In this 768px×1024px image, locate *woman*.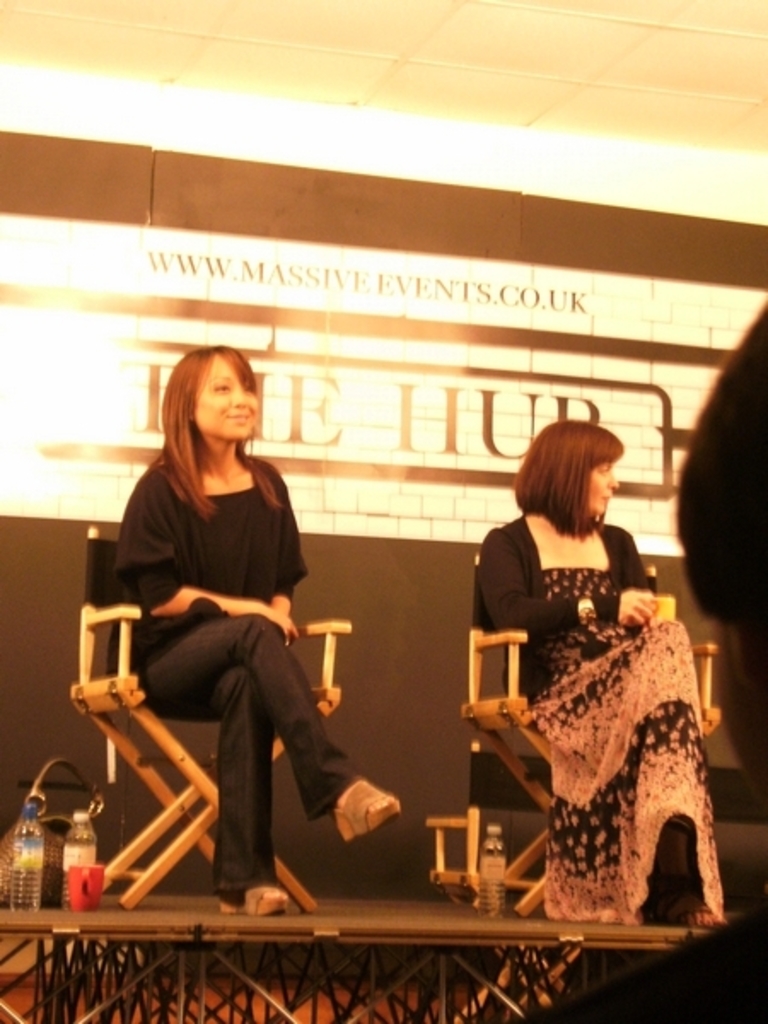
Bounding box: left=104, top=343, right=401, bottom=920.
